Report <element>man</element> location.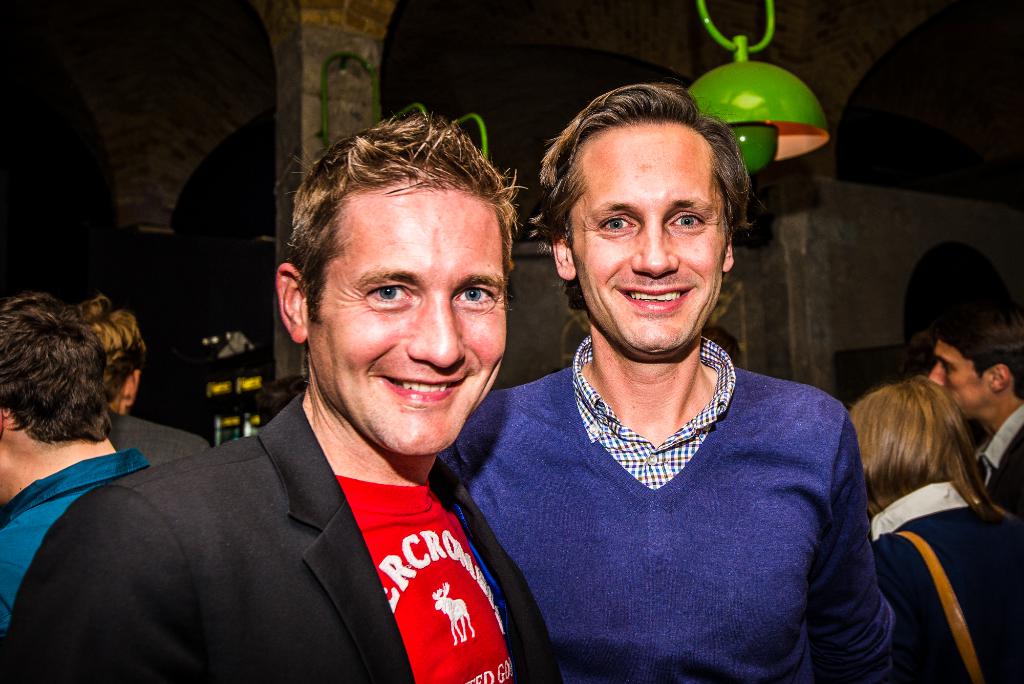
Report: bbox(0, 297, 147, 641).
